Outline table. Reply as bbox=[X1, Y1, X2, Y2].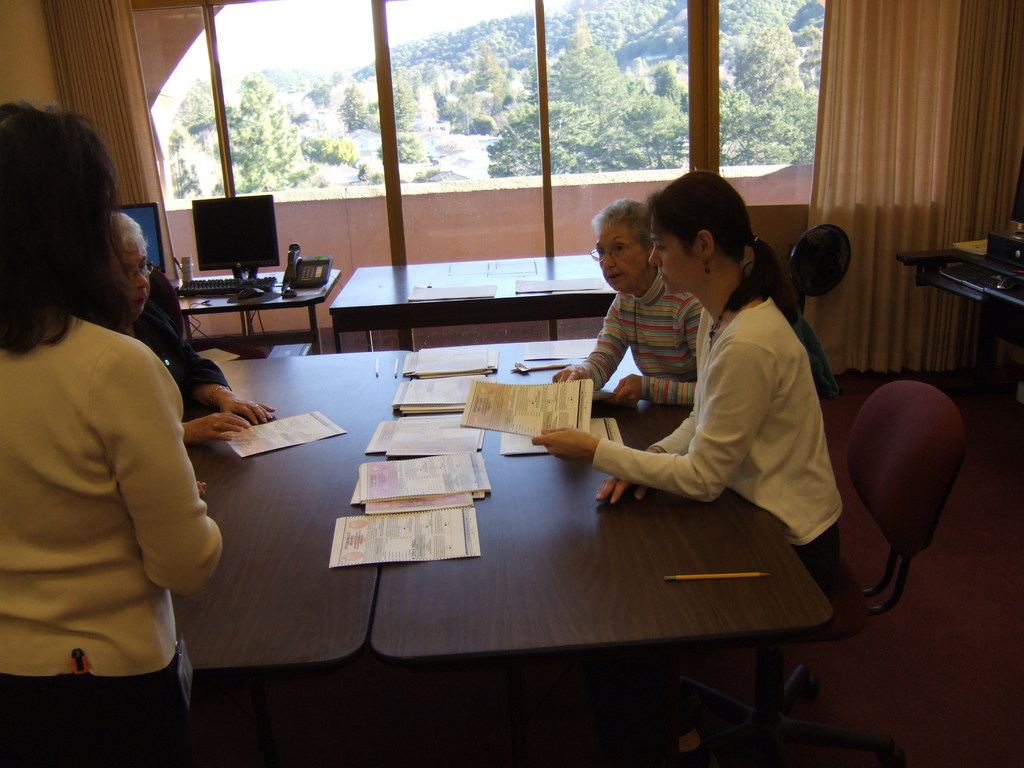
bbox=[196, 345, 411, 763].
